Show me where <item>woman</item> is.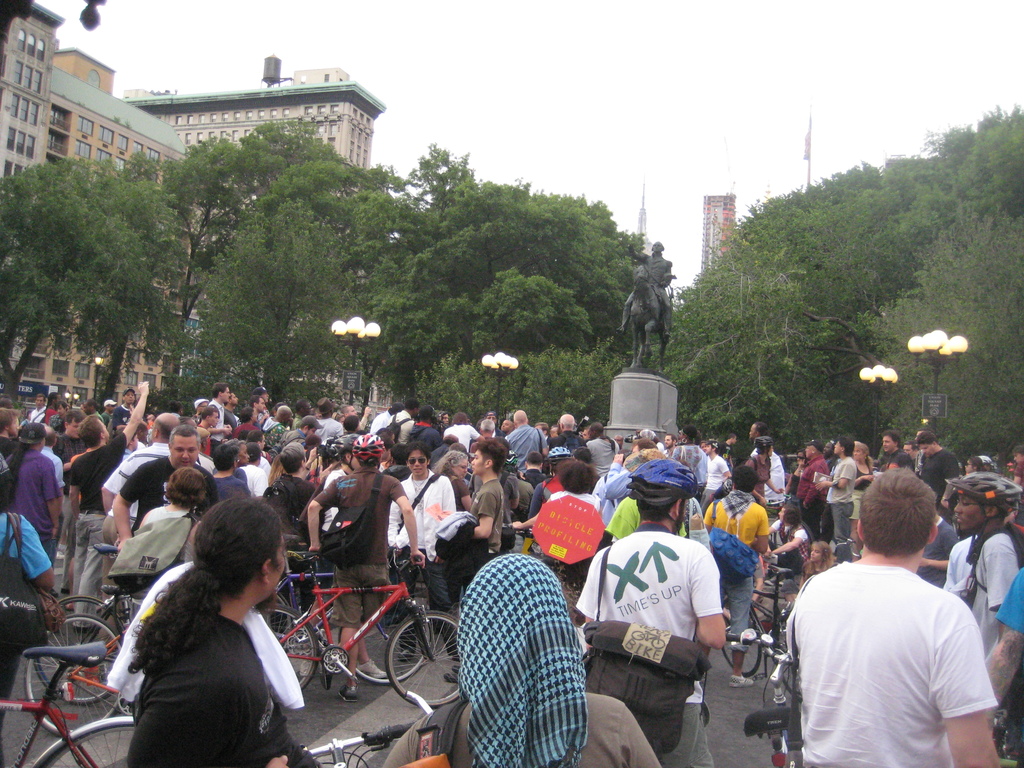
<item>woman</item> is at <region>748, 439, 784, 504</region>.
